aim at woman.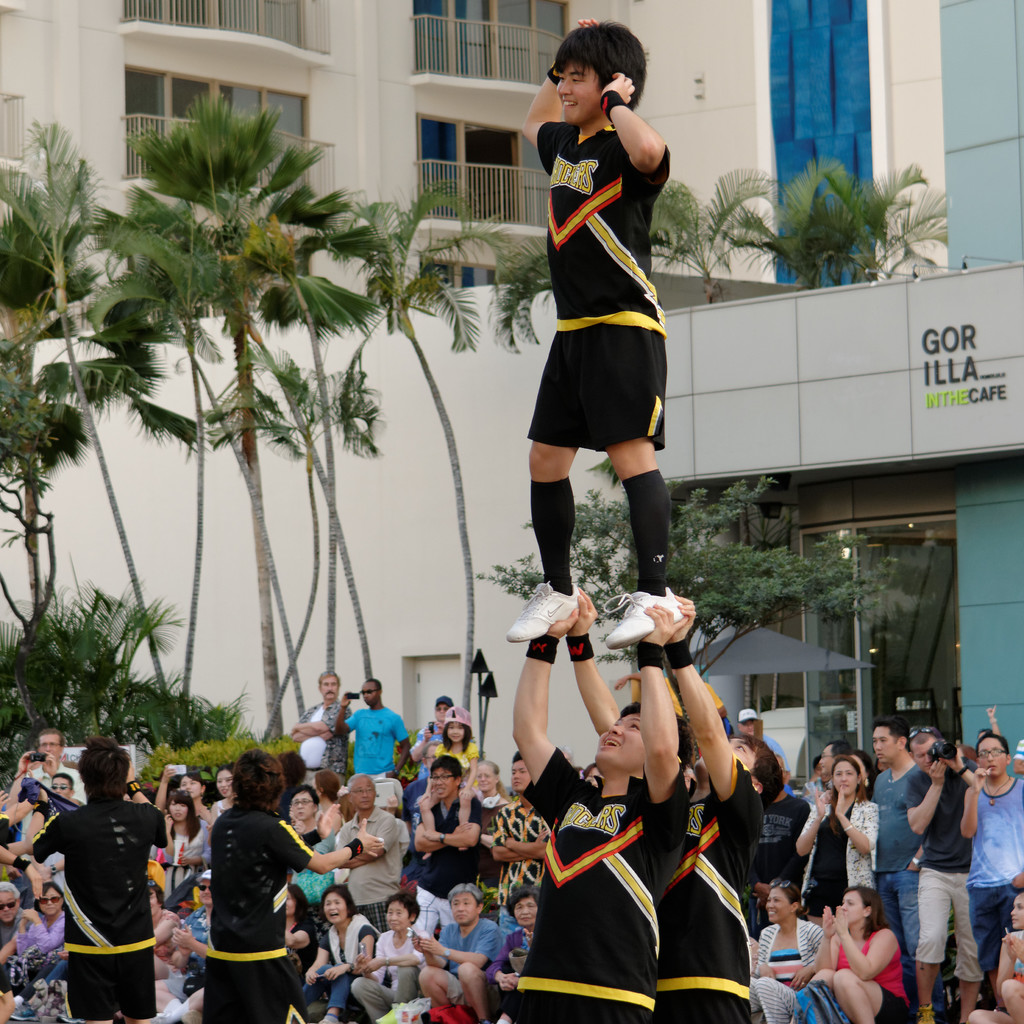
Aimed at box=[470, 762, 508, 813].
